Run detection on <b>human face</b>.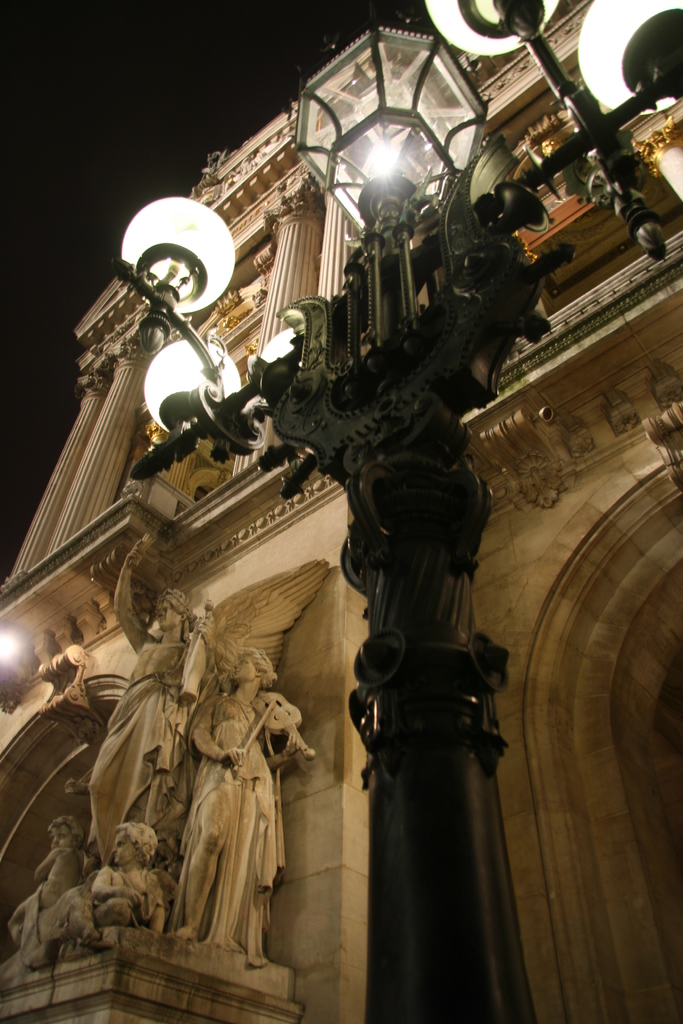
Result: (x1=157, y1=599, x2=185, y2=630).
